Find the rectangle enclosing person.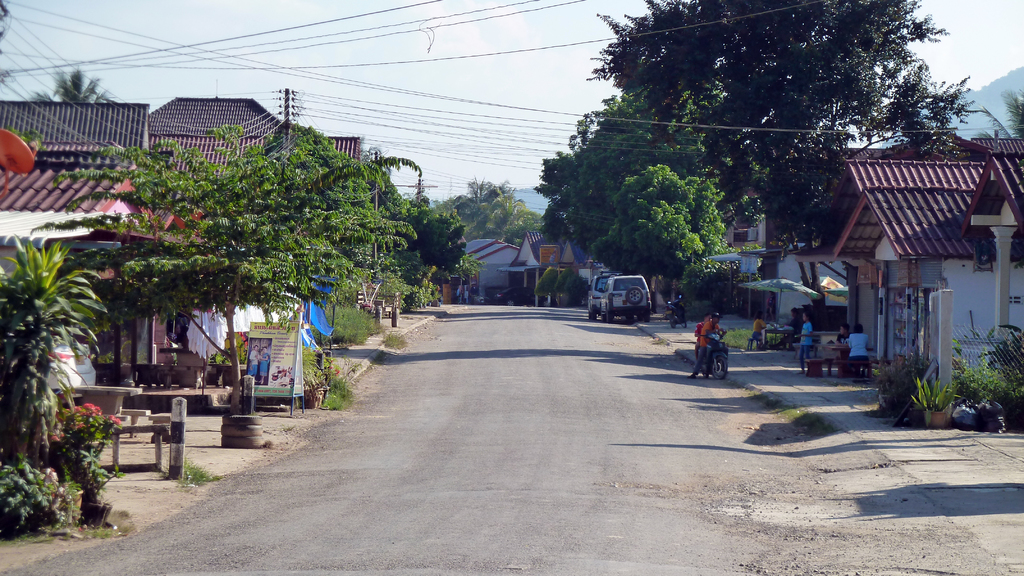
bbox=(844, 321, 868, 370).
